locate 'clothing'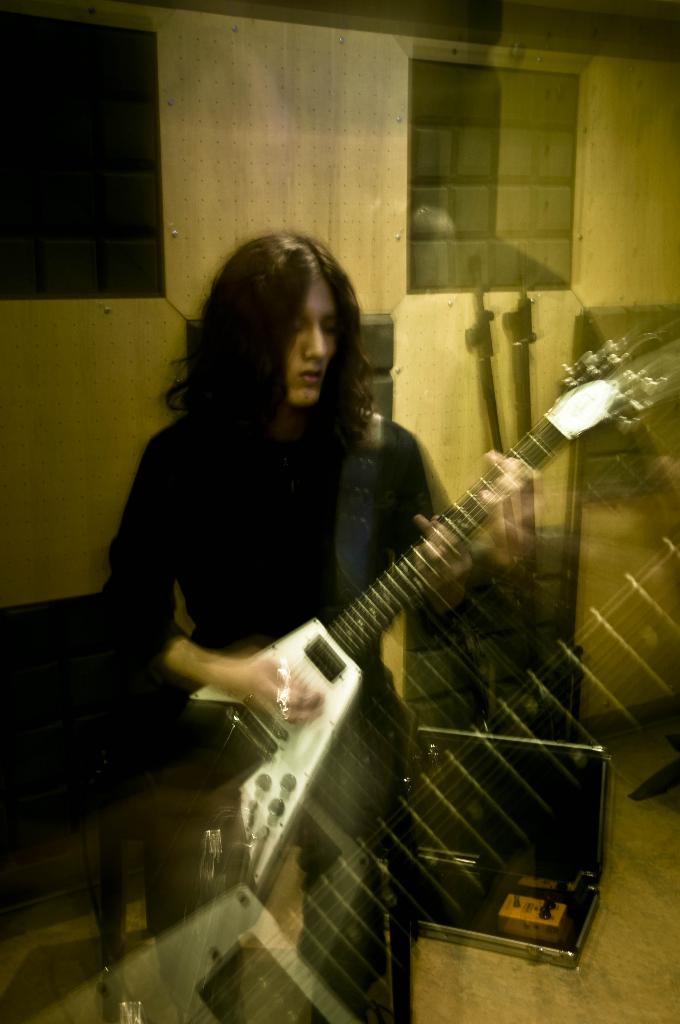
l=101, t=412, r=436, b=1023
